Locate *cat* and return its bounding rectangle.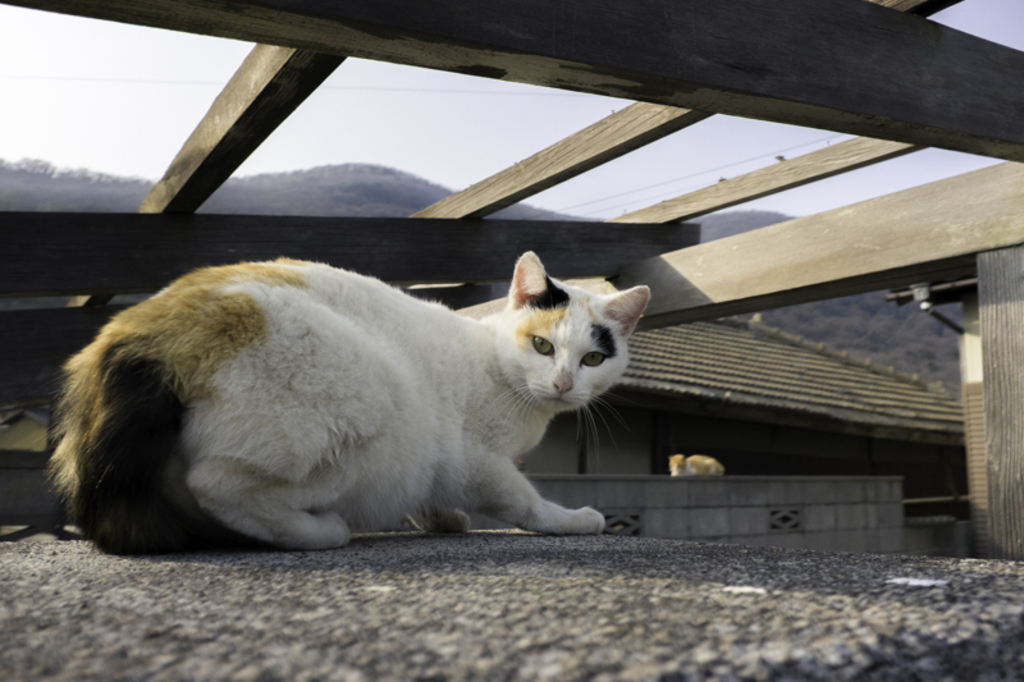
<bbox>49, 250, 649, 560</bbox>.
